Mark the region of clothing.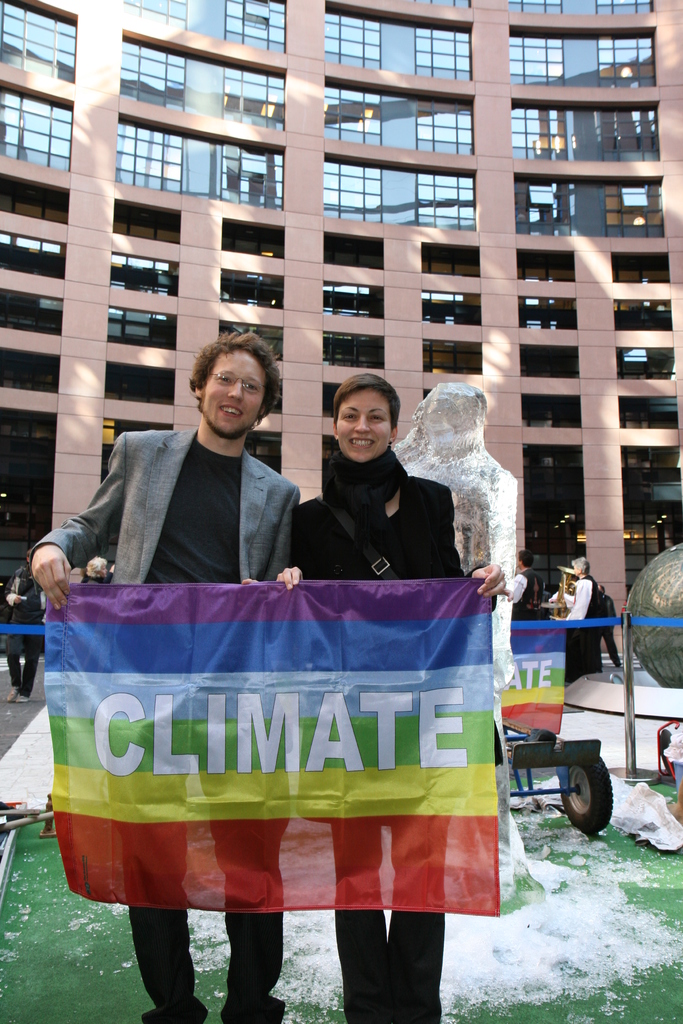
Region: [left=575, top=576, right=602, bottom=621].
